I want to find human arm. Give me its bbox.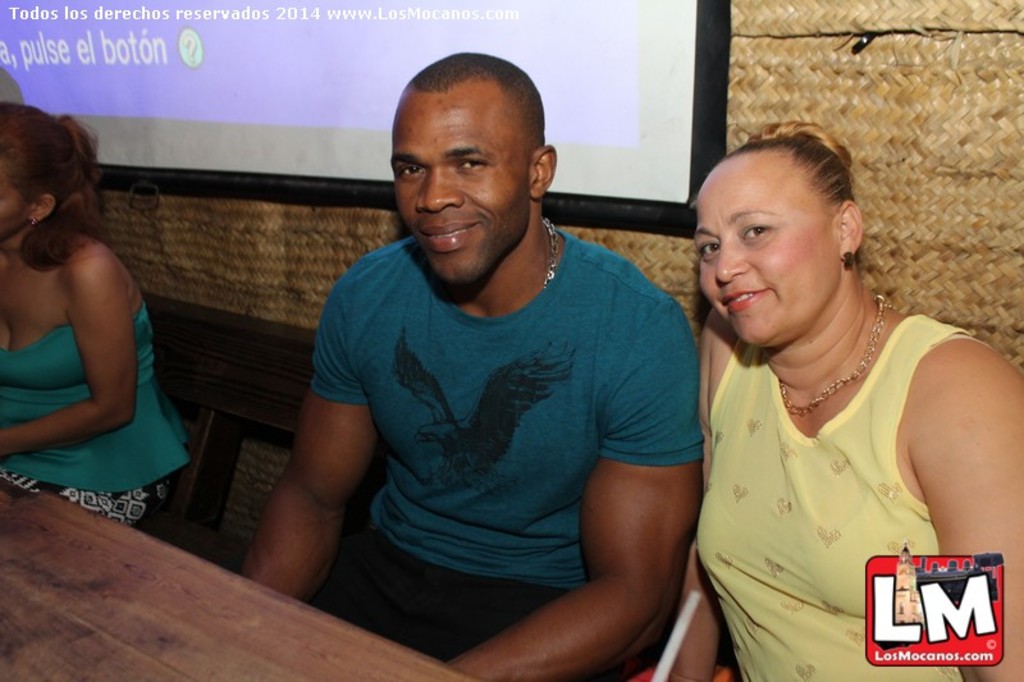
pyautogui.locateOnScreen(223, 321, 380, 612).
